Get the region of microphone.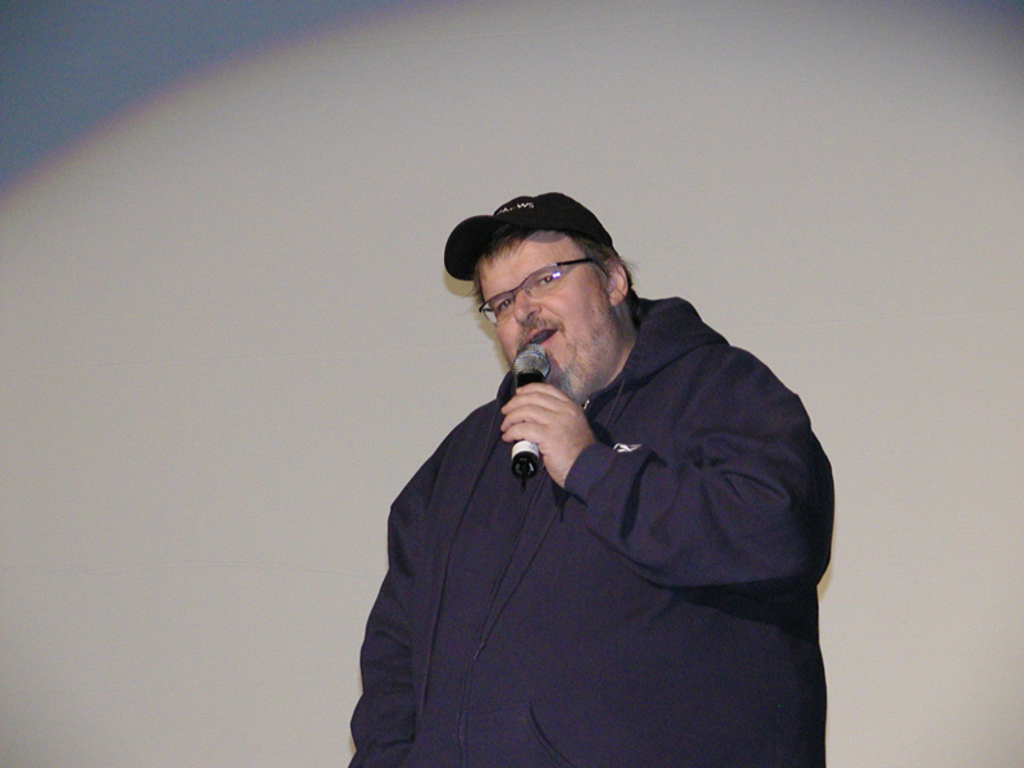
bbox=(511, 339, 554, 481).
